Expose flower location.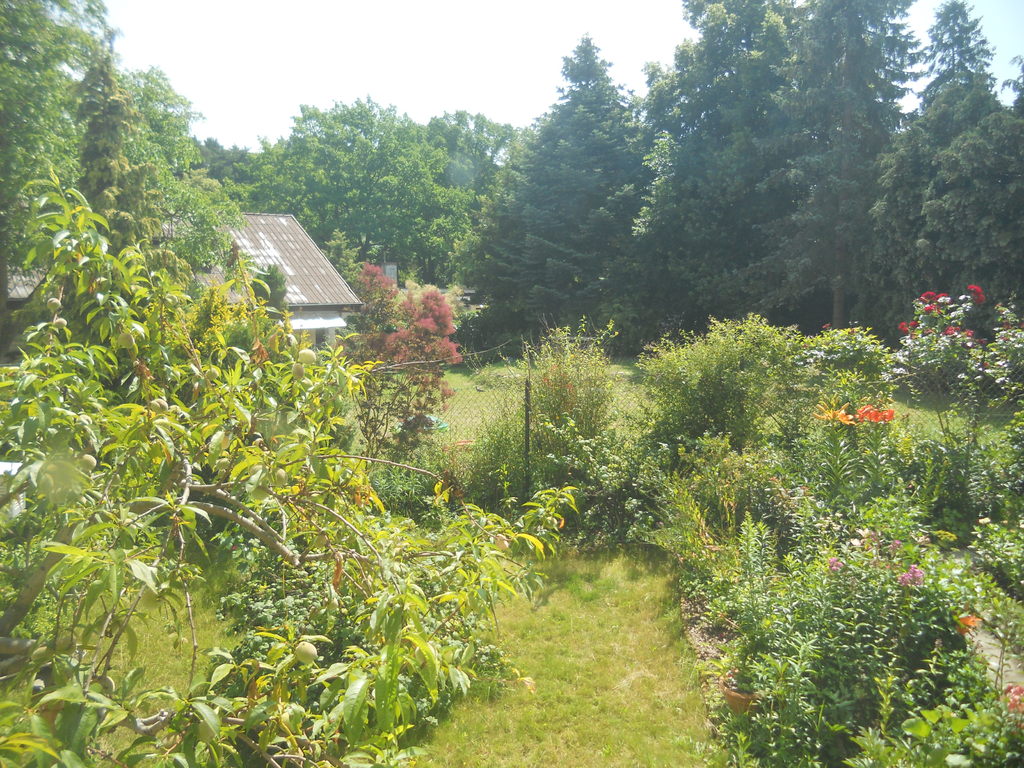
Exposed at left=898, top=564, right=922, bottom=584.
